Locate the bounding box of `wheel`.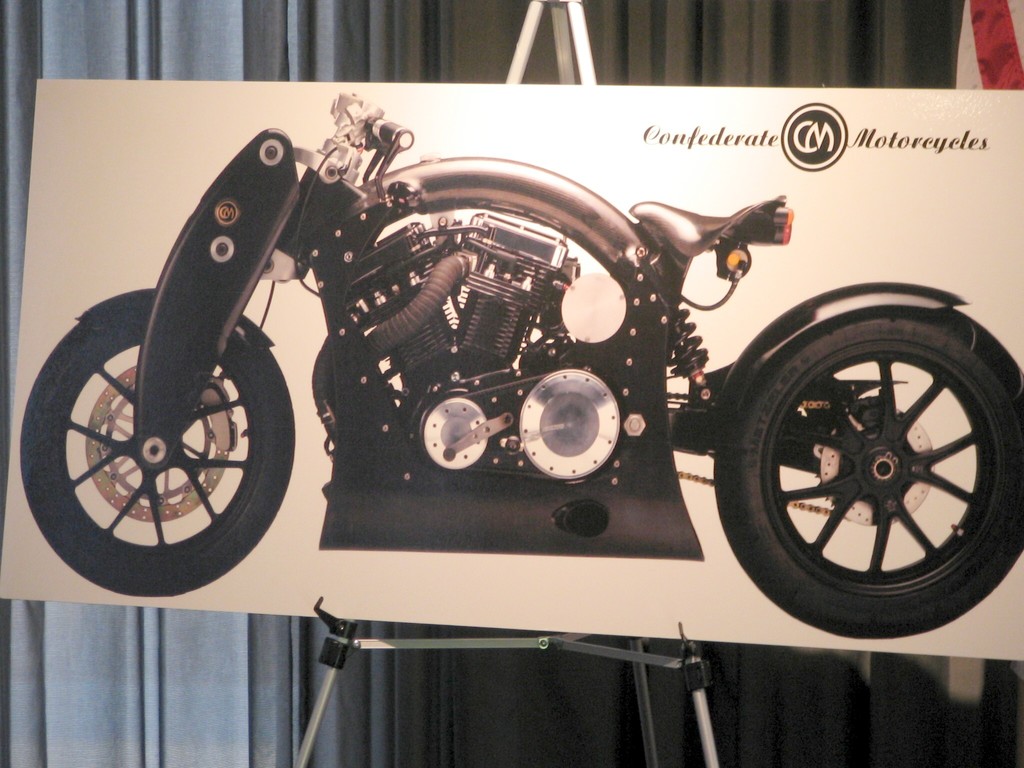
Bounding box: locate(20, 318, 293, 593).
